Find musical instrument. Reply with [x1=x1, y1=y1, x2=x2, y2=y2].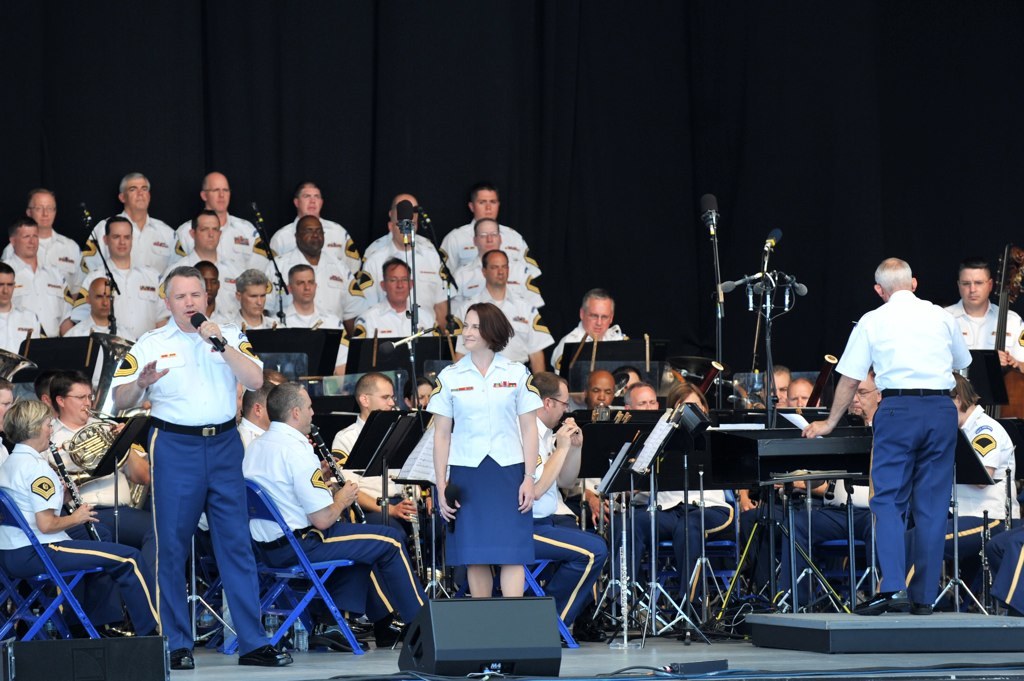
[x1=50, y1=434, x2=106, y2=544].
